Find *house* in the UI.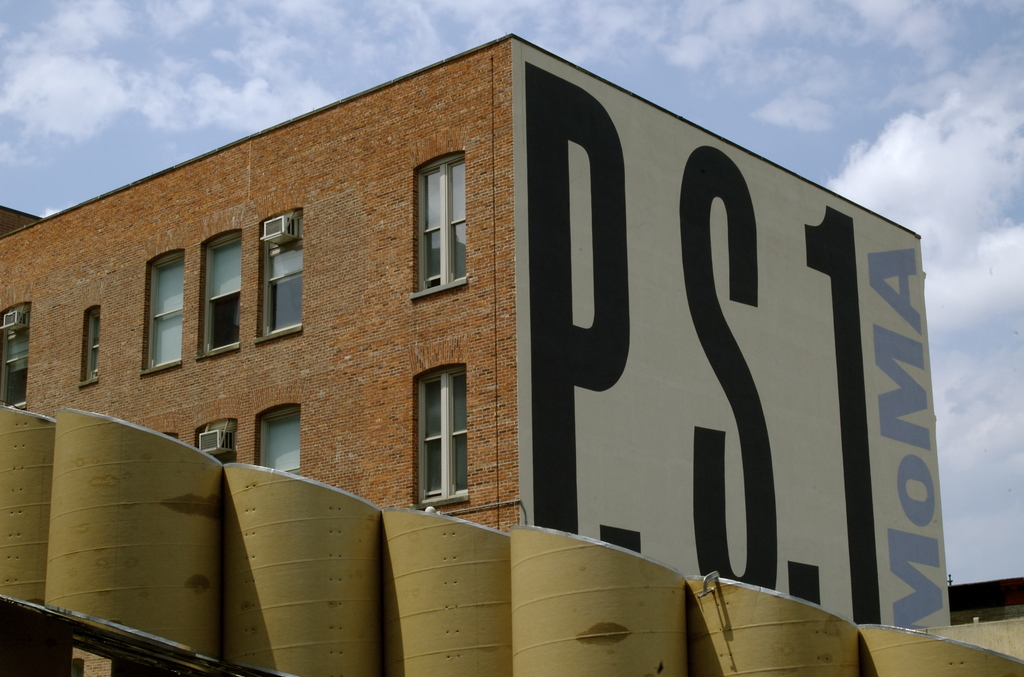
UI element at [left=0, top=33, right=930, bottom=676].
